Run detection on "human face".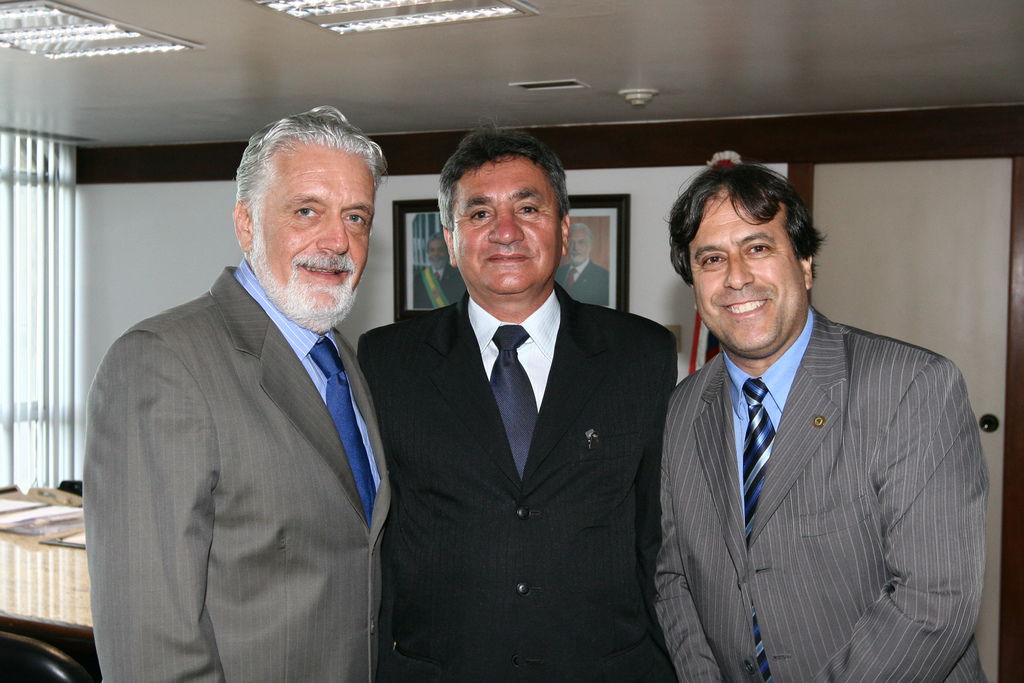
Result: [684, 192, 805, 354].
